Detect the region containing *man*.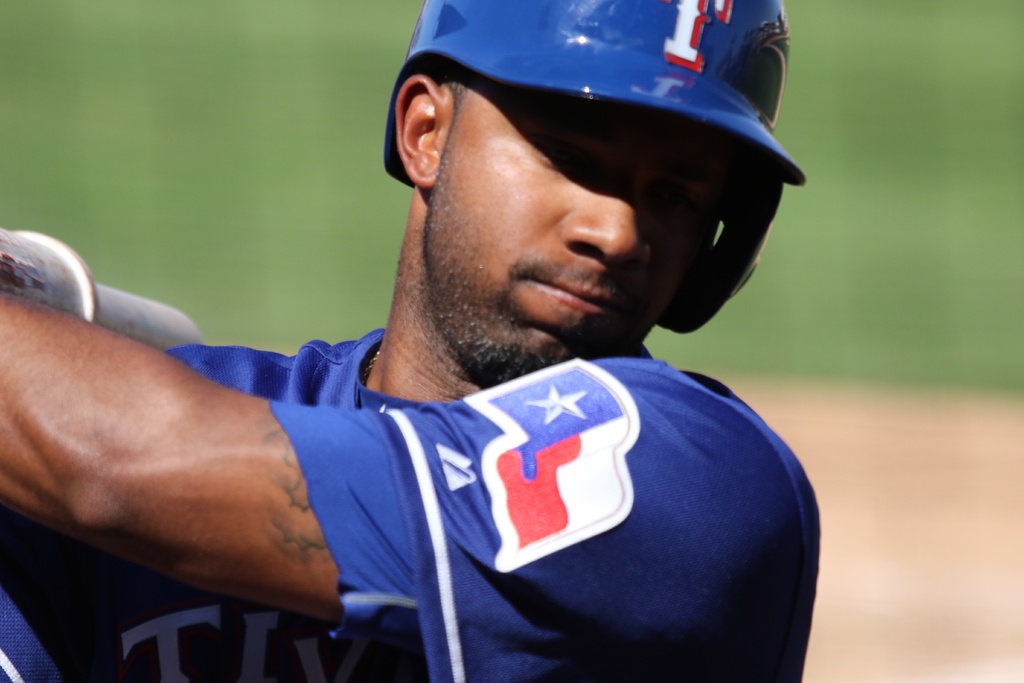
Rect(0, 0, 822, 682).
